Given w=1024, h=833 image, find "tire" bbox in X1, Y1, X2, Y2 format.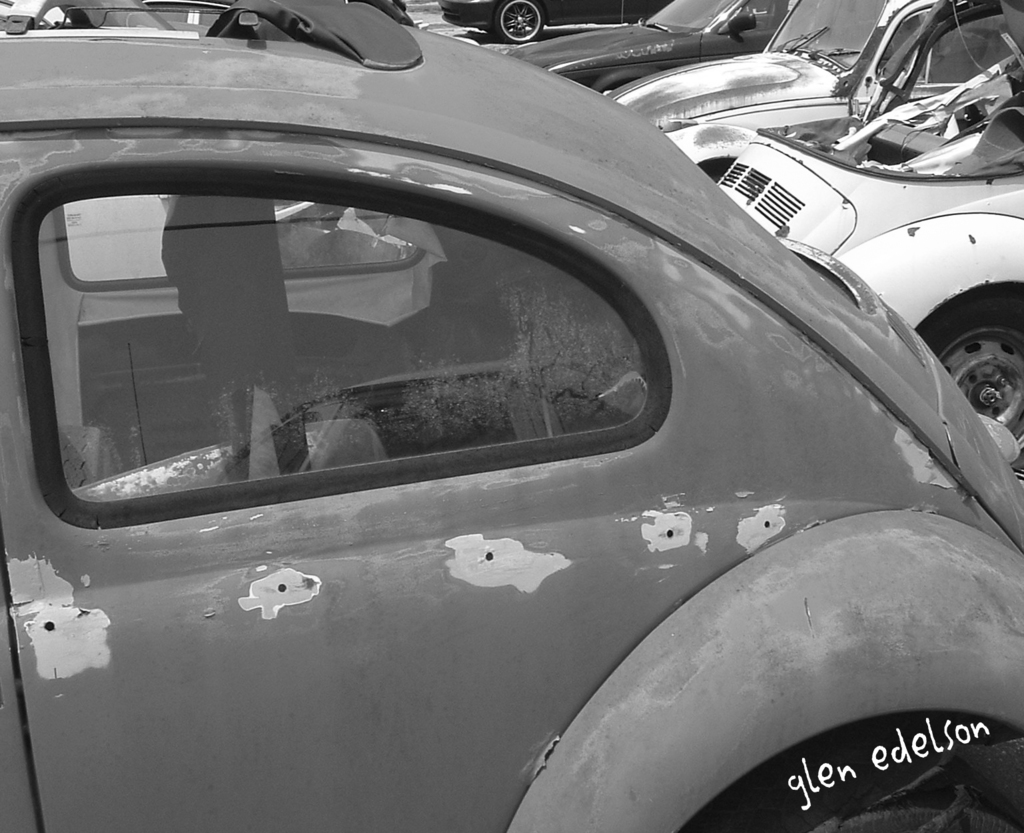
496, 0, 544, 49.
